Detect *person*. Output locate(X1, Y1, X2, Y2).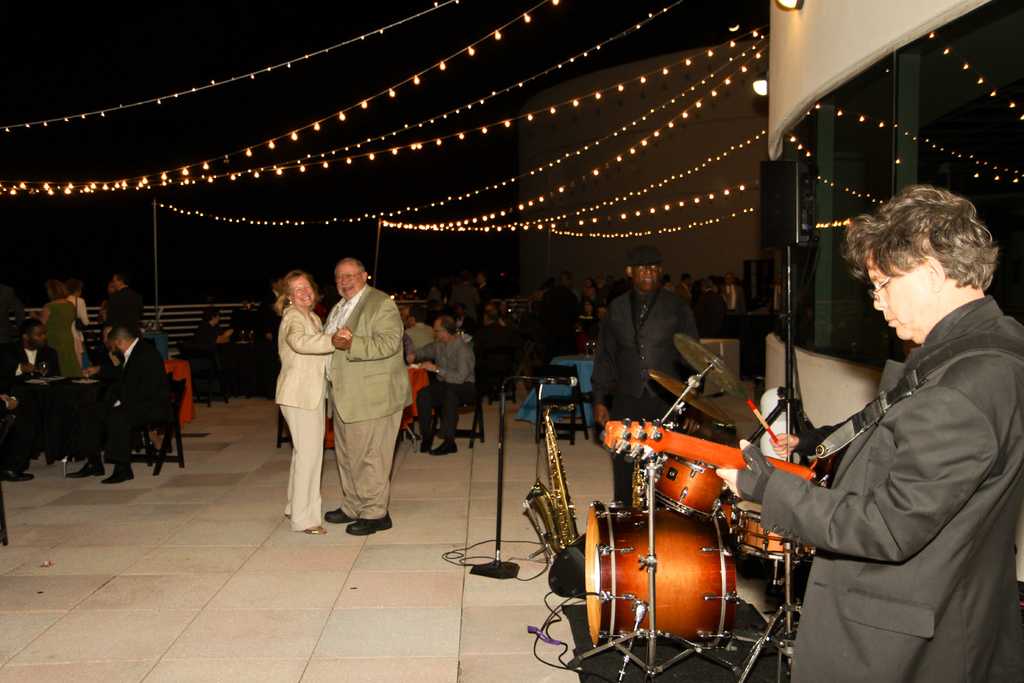
locate(194, 304, 235, 343).
